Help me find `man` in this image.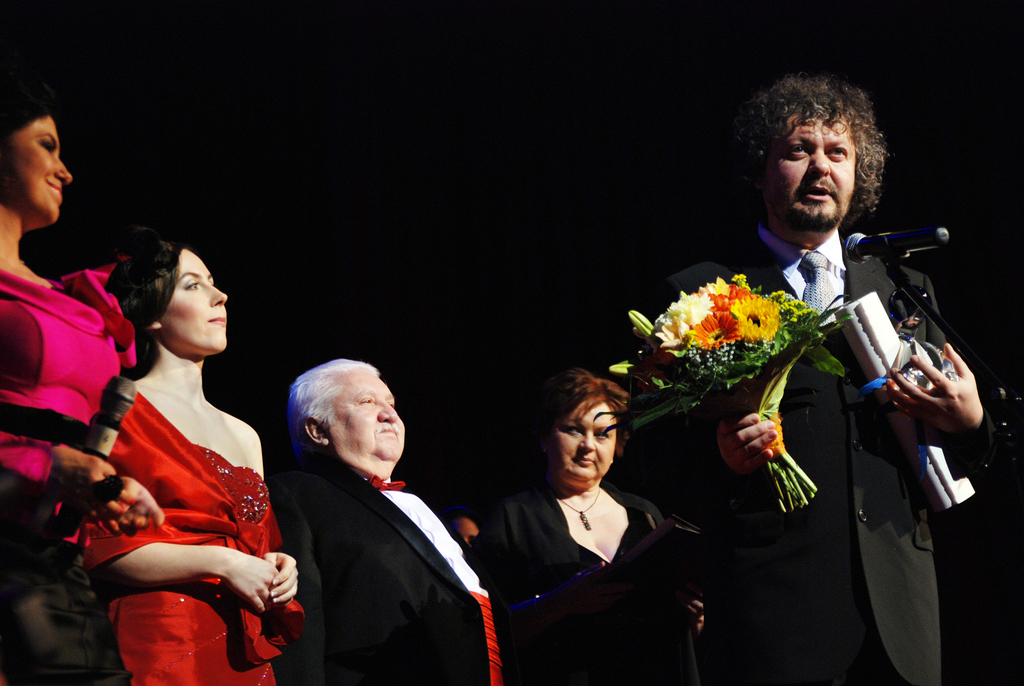
Found it: <region>255, 352, 490, 673</region>.
